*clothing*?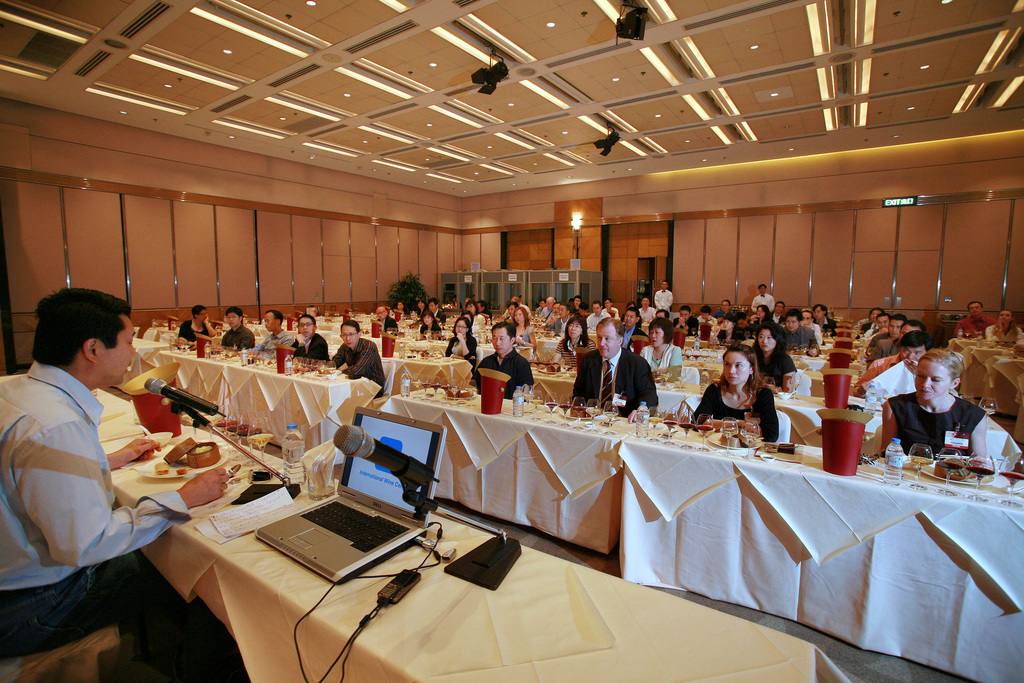
(left=948, top=314, right=996, bottom=342)
